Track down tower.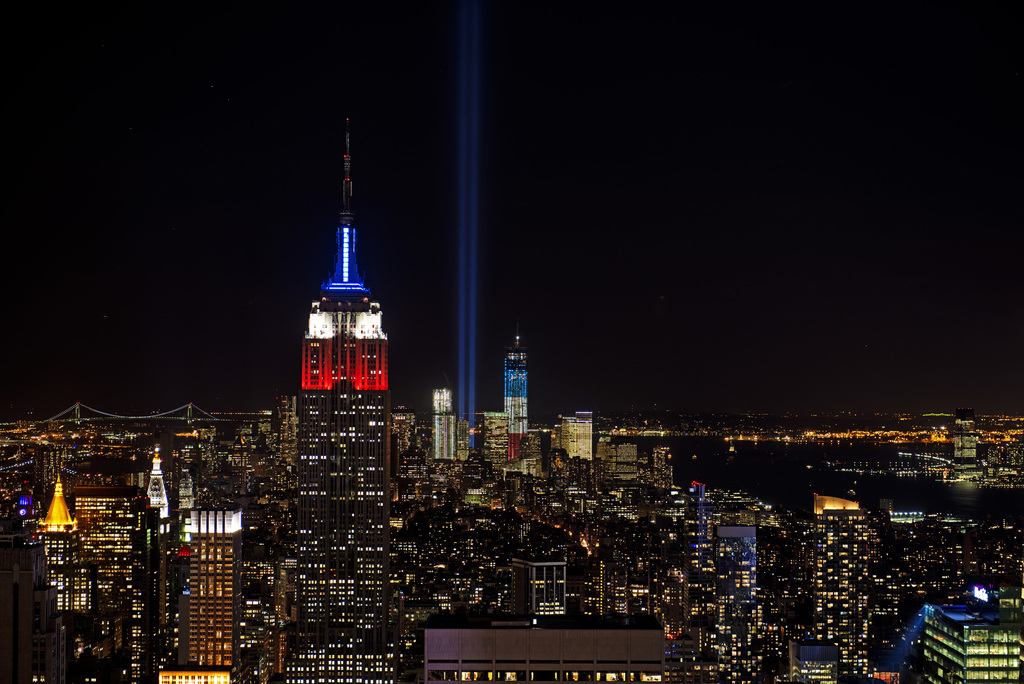
Tracked to crop(920, 594, 1023, 683).
